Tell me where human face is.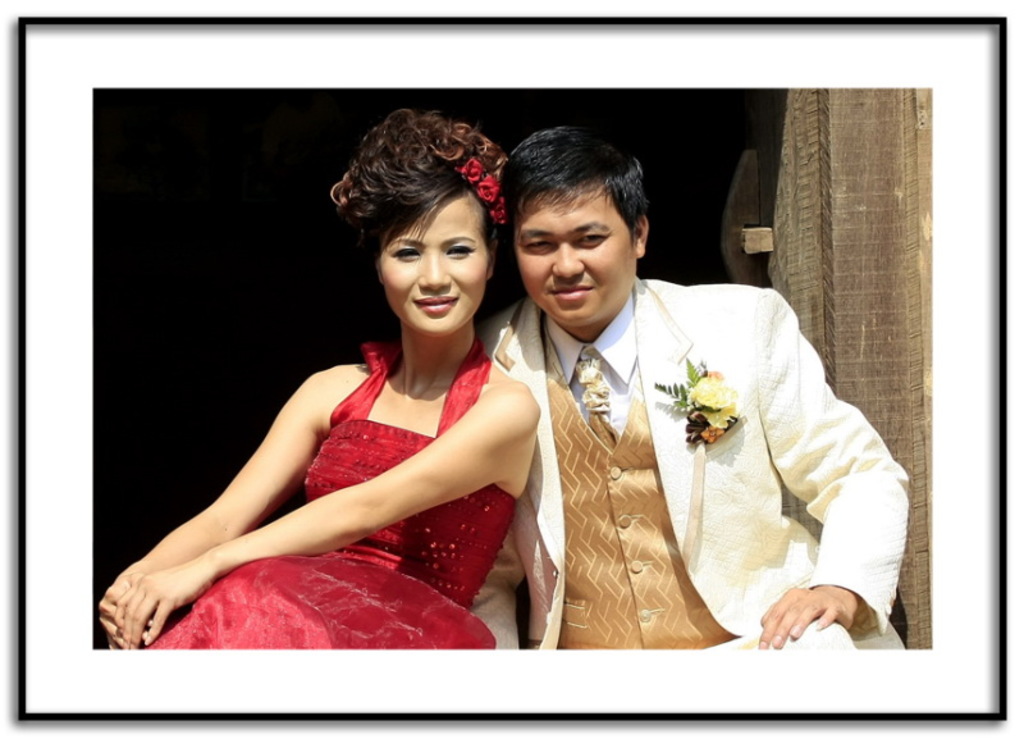
human face is at [left=379, top=202, right=492, bottom=336].
